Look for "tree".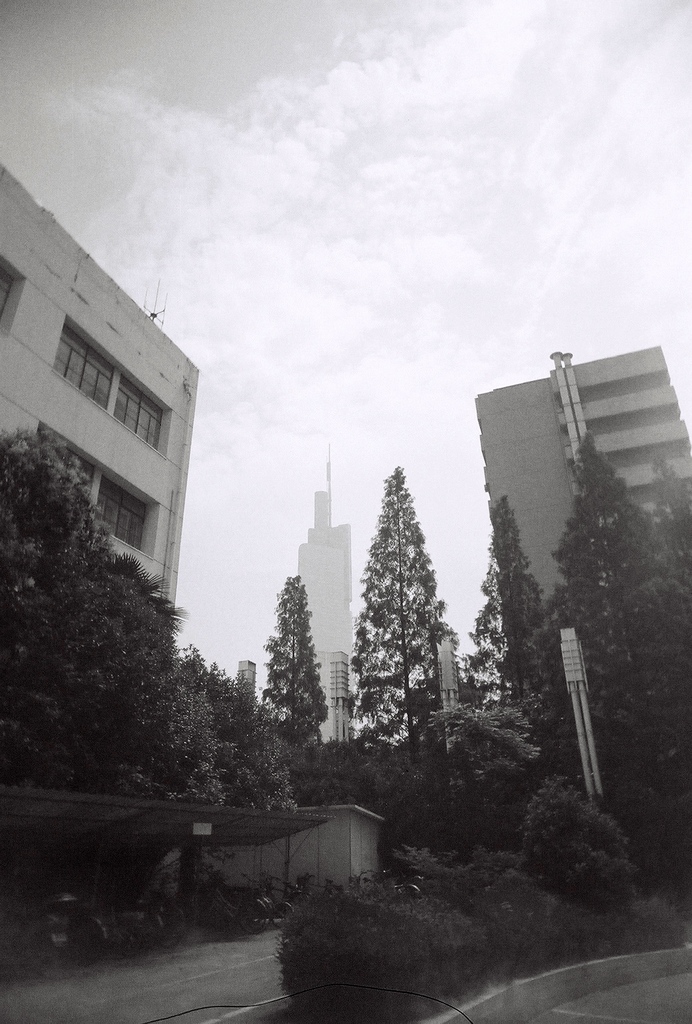
Found: (left=352, top=463, right=468, bottom=823).
